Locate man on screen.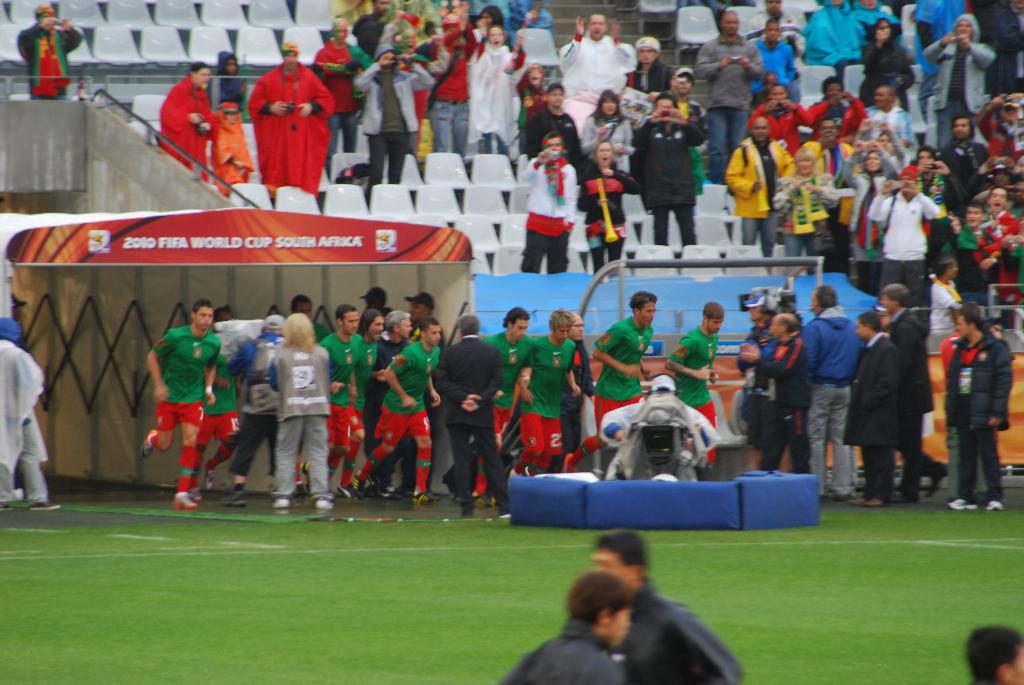
On screen at detection(13, 4, 86, 98).
